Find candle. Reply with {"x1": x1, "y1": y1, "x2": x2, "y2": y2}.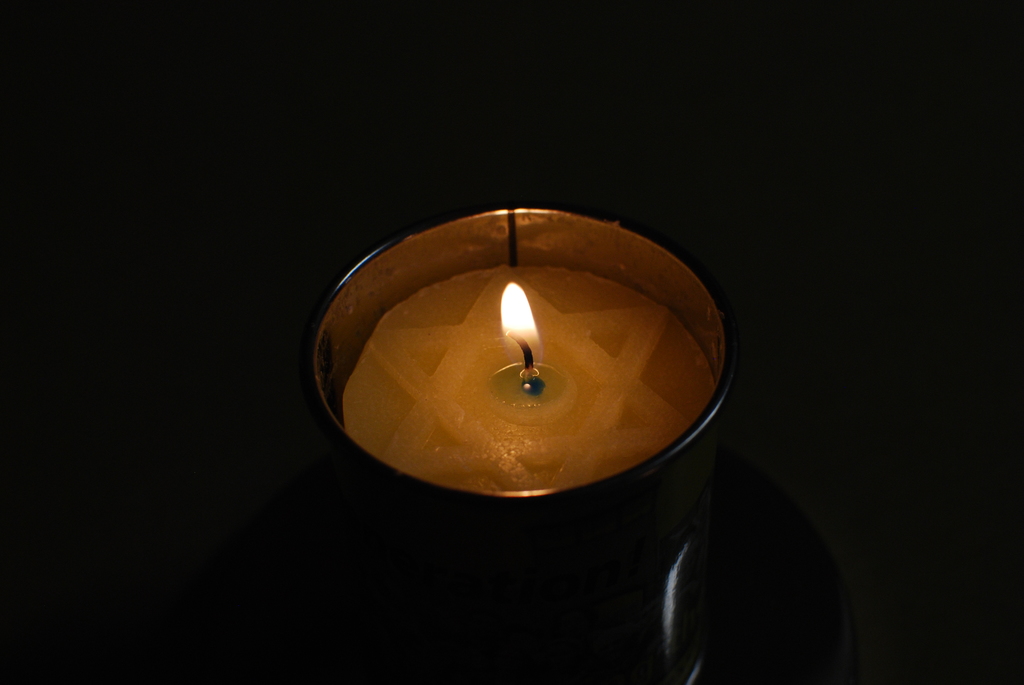
{"x1": 306, "y1": 194, "x2": 738, "y2": 514}.
